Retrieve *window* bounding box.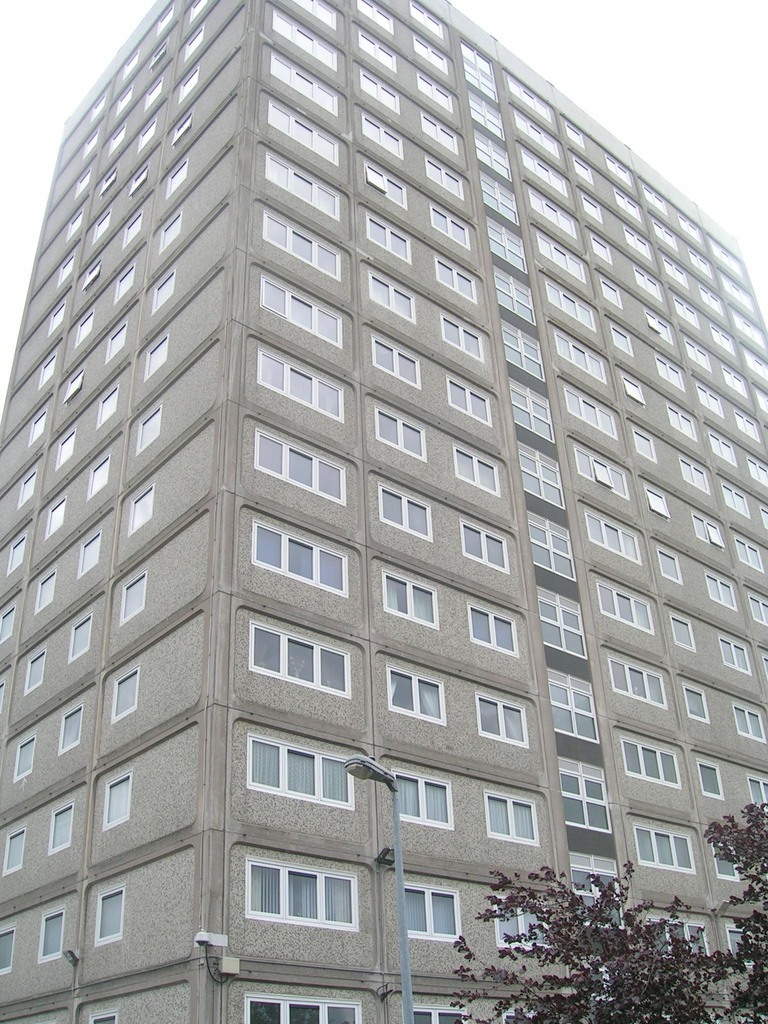
Bounding box: {"left": 741, "top": 580, "right": 764, "bottom": 616}.
